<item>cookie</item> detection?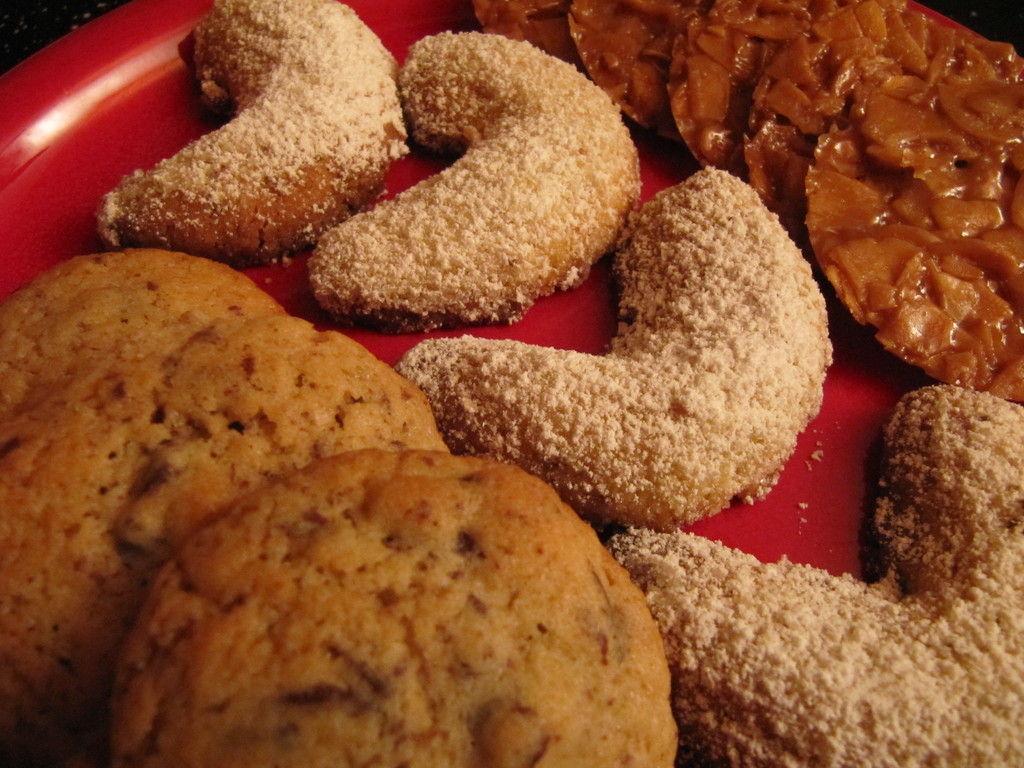
region(607, 383, 1023, 767)
